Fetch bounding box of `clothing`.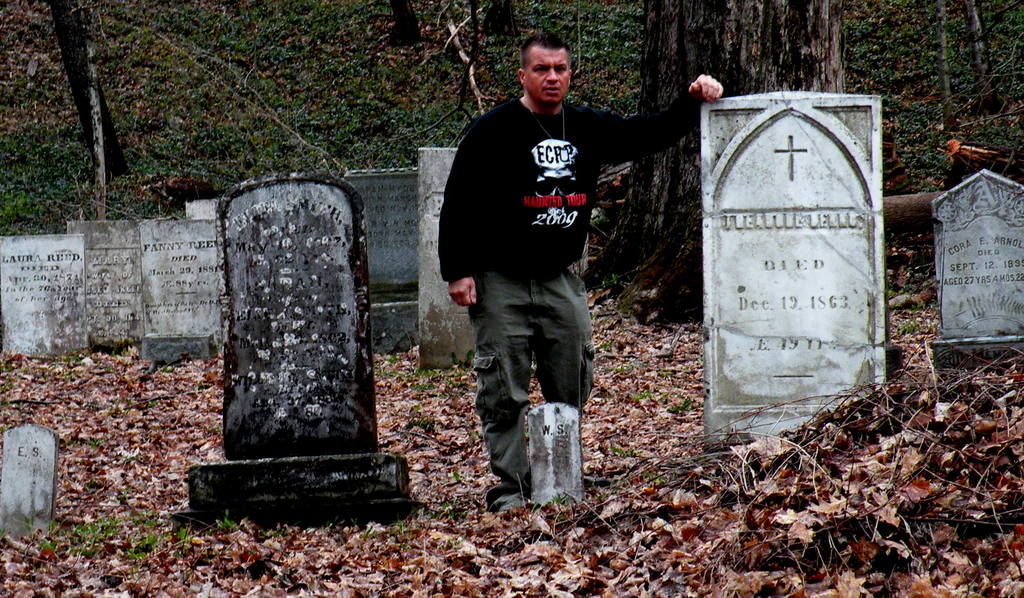
Bbox: region(425, 93, 699, 518).
